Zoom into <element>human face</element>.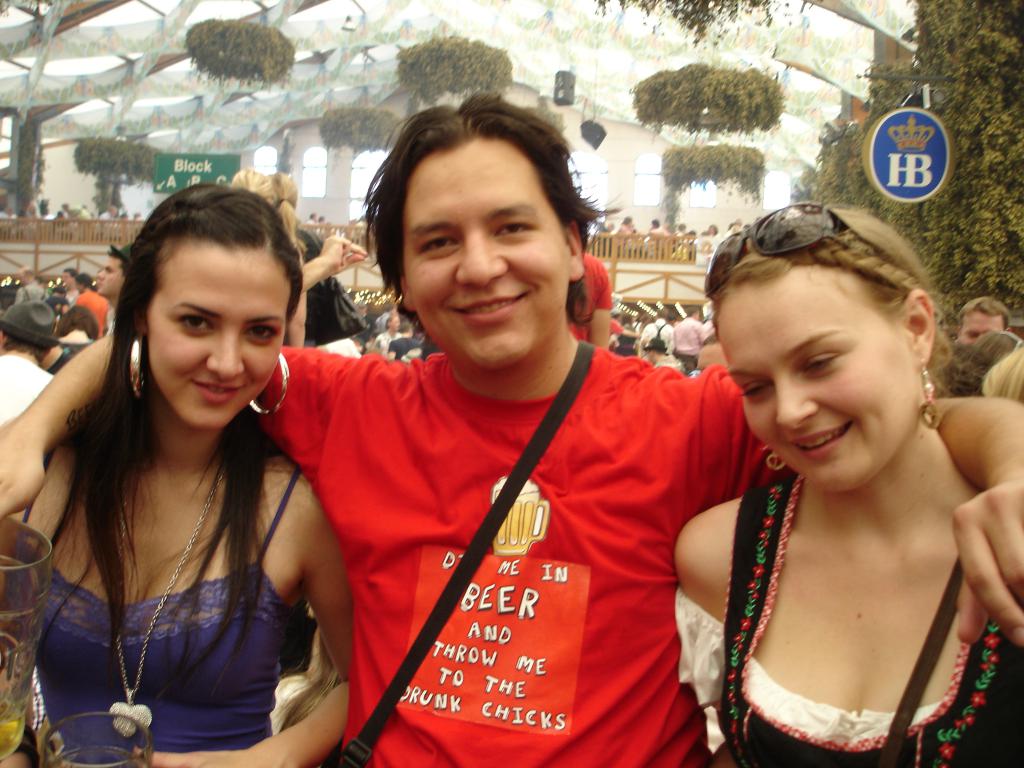
Zoom target: rect(718, 273, 918, 484).
